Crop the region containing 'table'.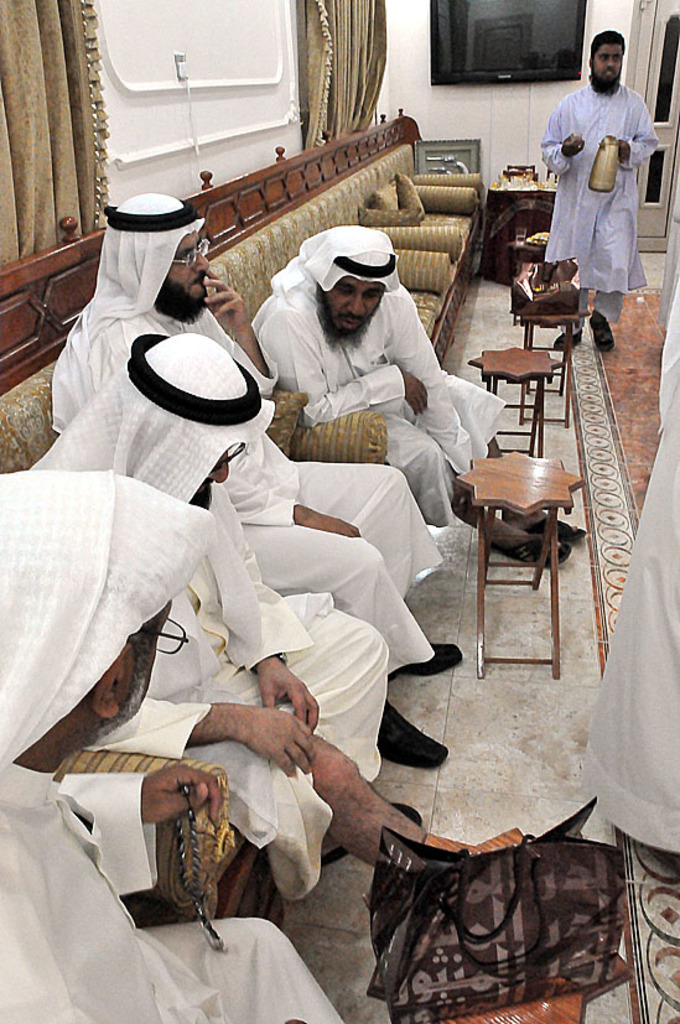
Crop region: <region>463, 347, 569, 440</region>.
